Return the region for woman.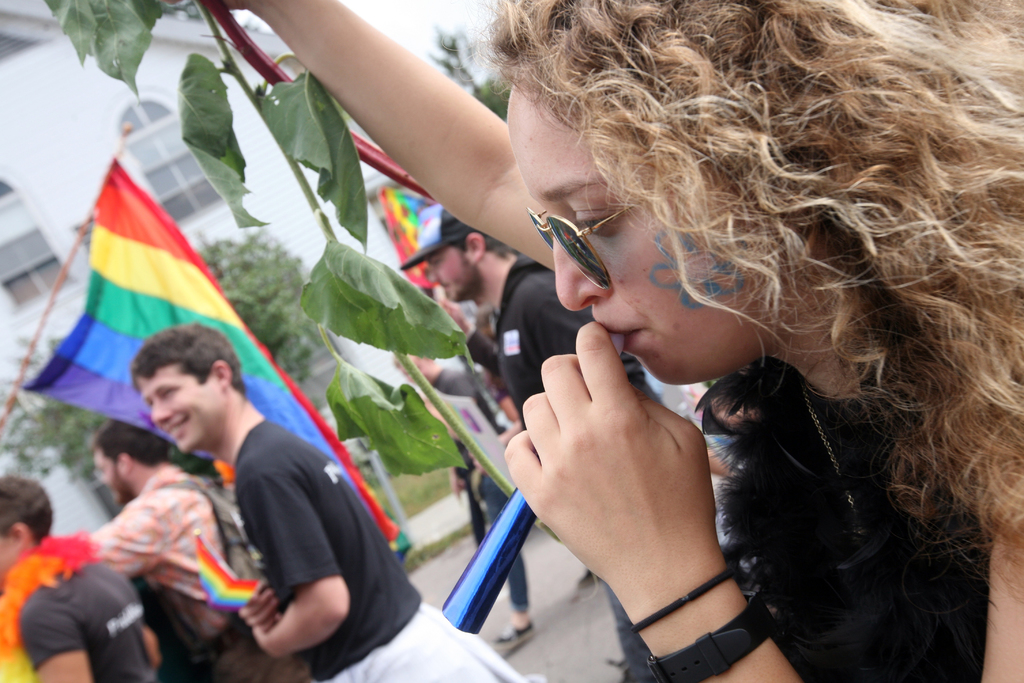
175:0:1023:682.
